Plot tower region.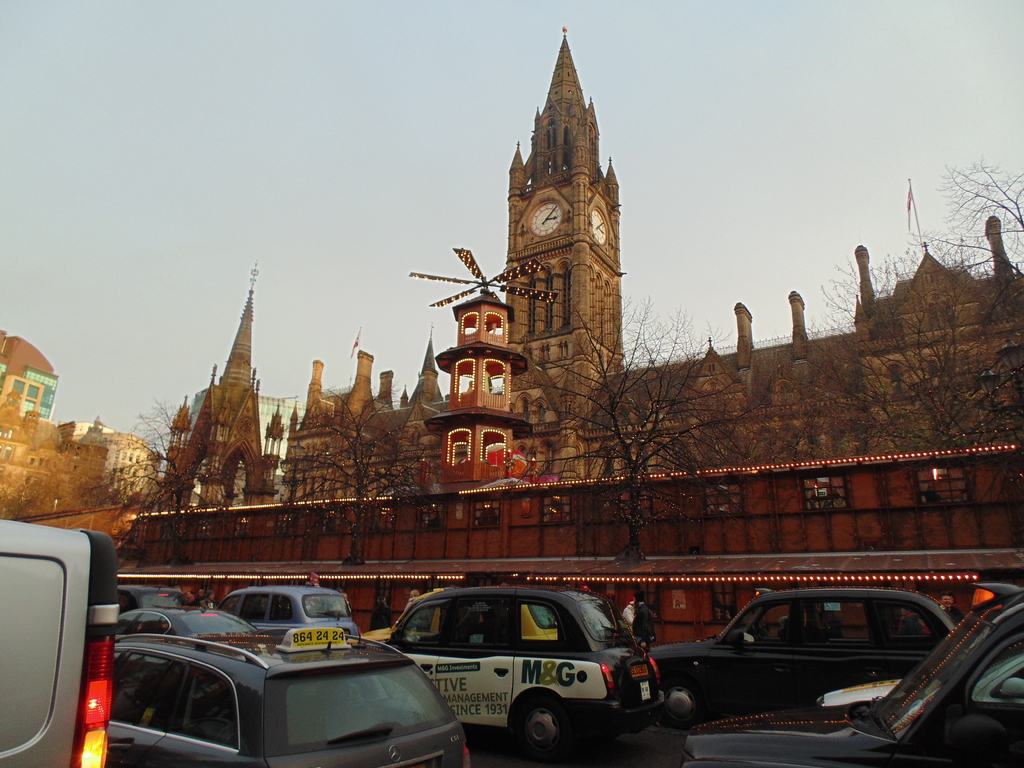
Plotted at pyautogui.locateOnScreen(159, 262, 275, 506).
